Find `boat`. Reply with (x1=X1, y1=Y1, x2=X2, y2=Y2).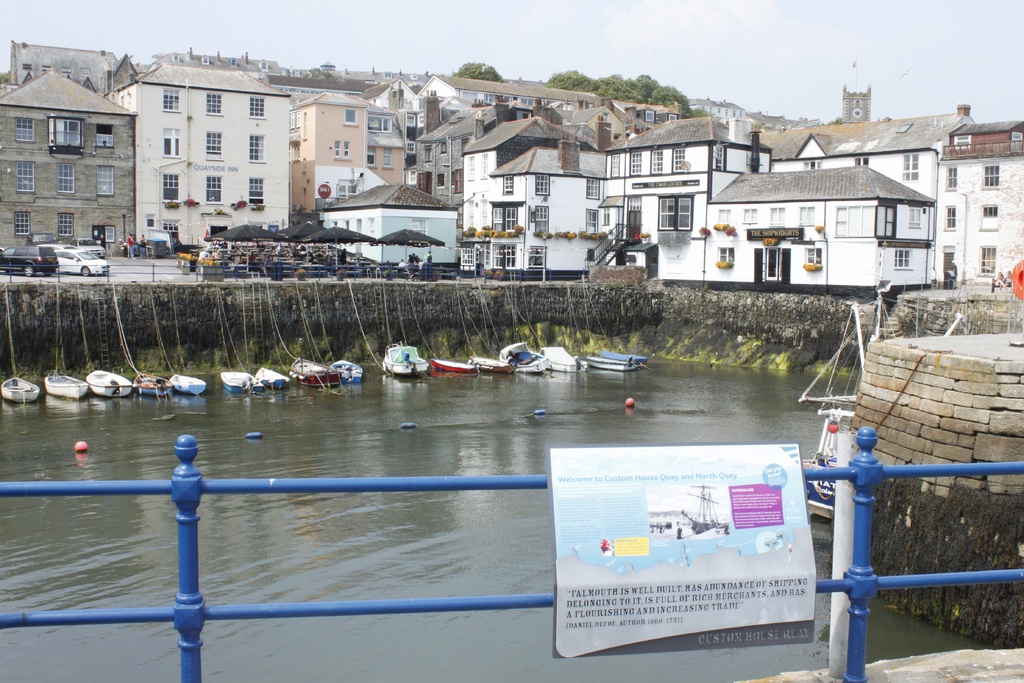
(x1=254, y1=362, x2=290, y2=388).
